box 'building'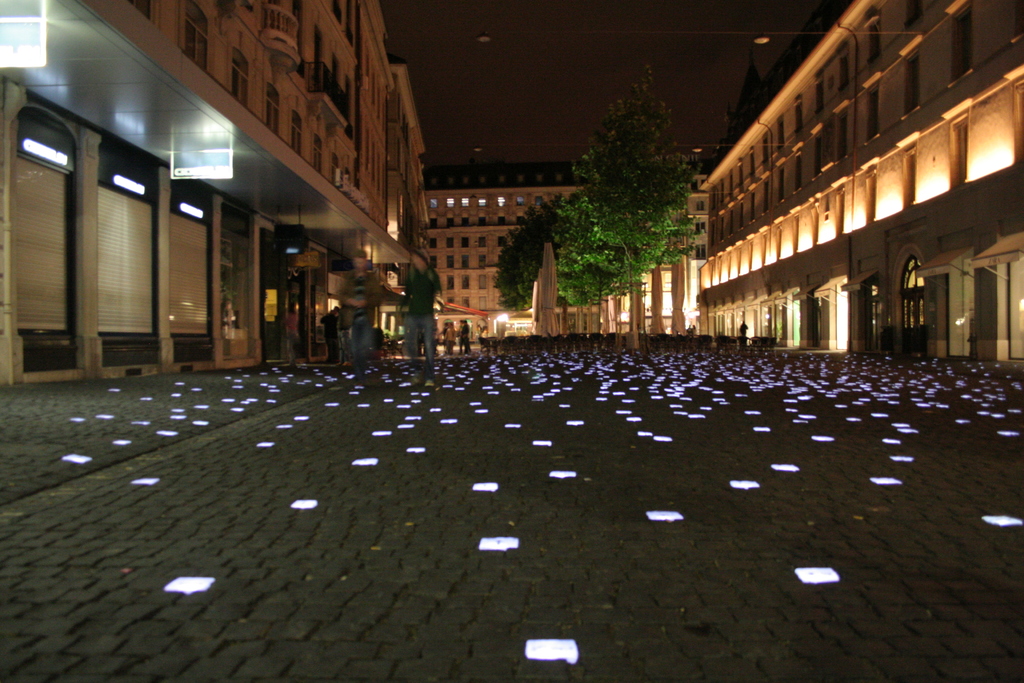
box(430, 168, 707, 337)
